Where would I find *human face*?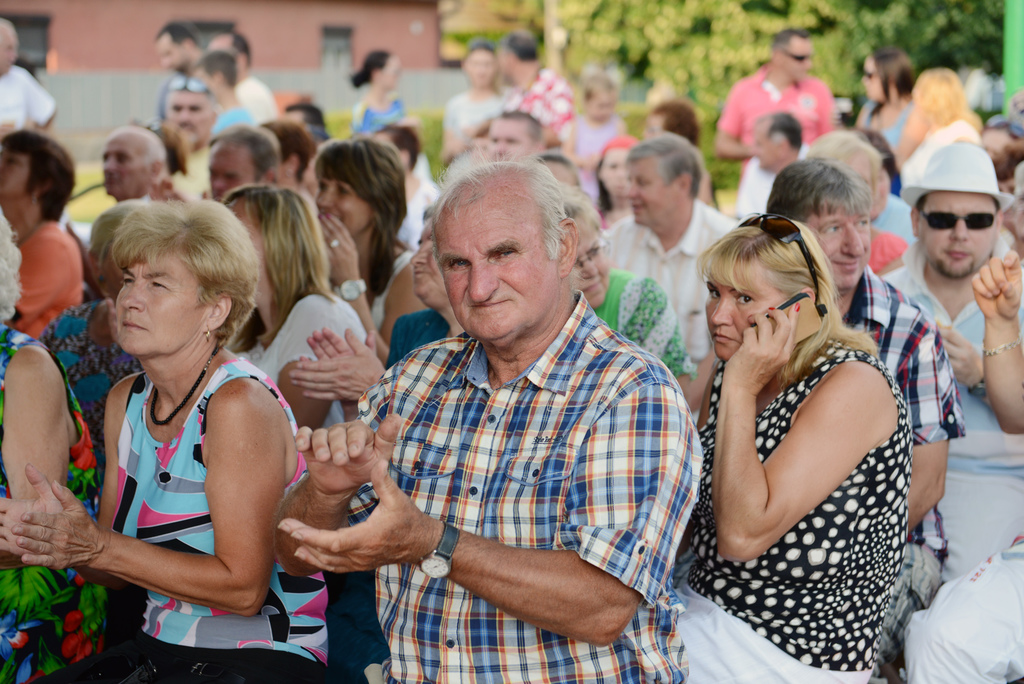
At rect(780, 40, 810, 80).
